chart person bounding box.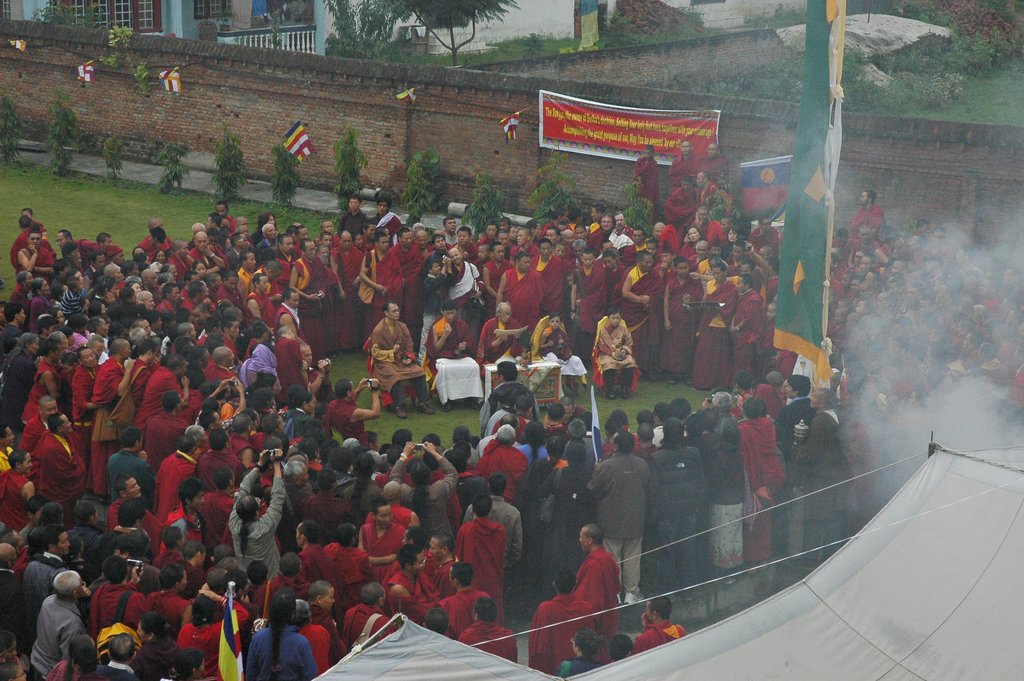
Charted: 168:481:205:525.
